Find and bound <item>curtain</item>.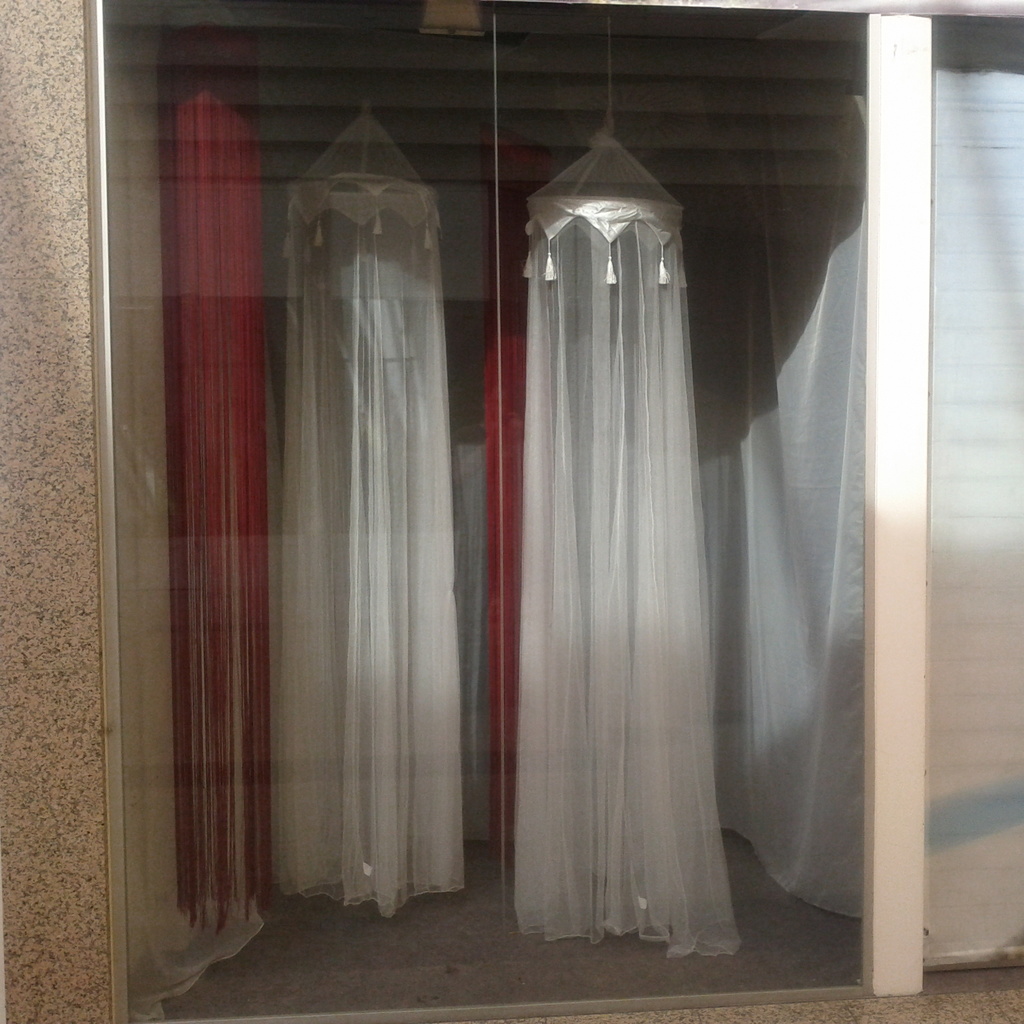
Bound: 508 115 742 963.
